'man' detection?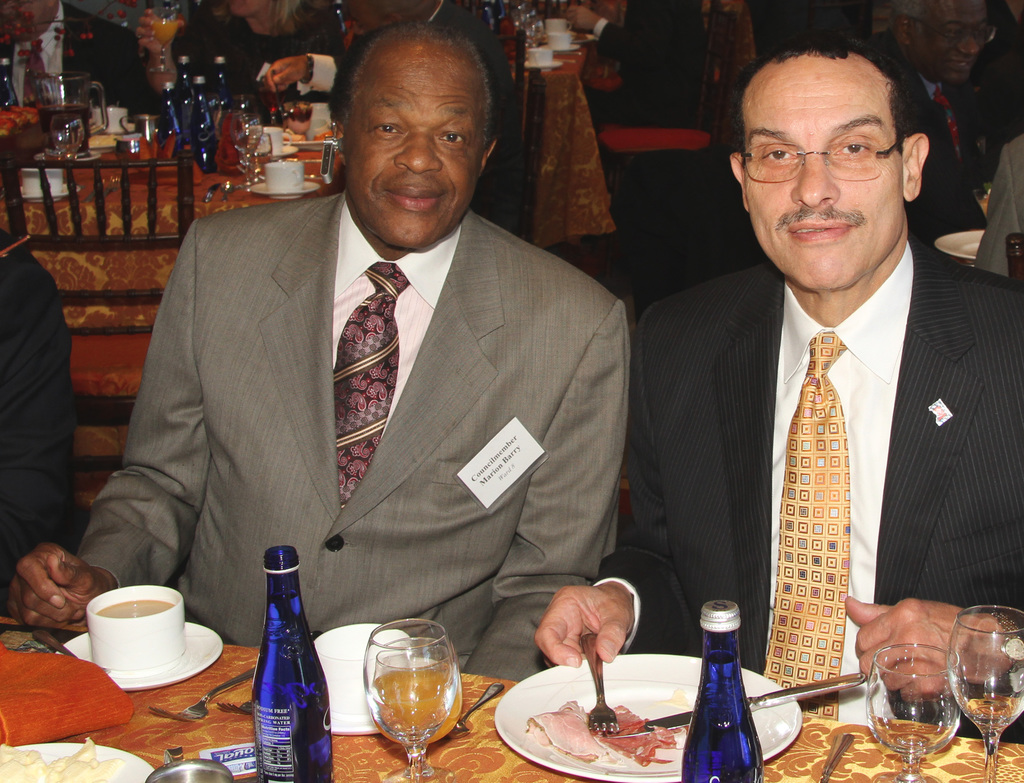
<box>5,25,630,684</box>
